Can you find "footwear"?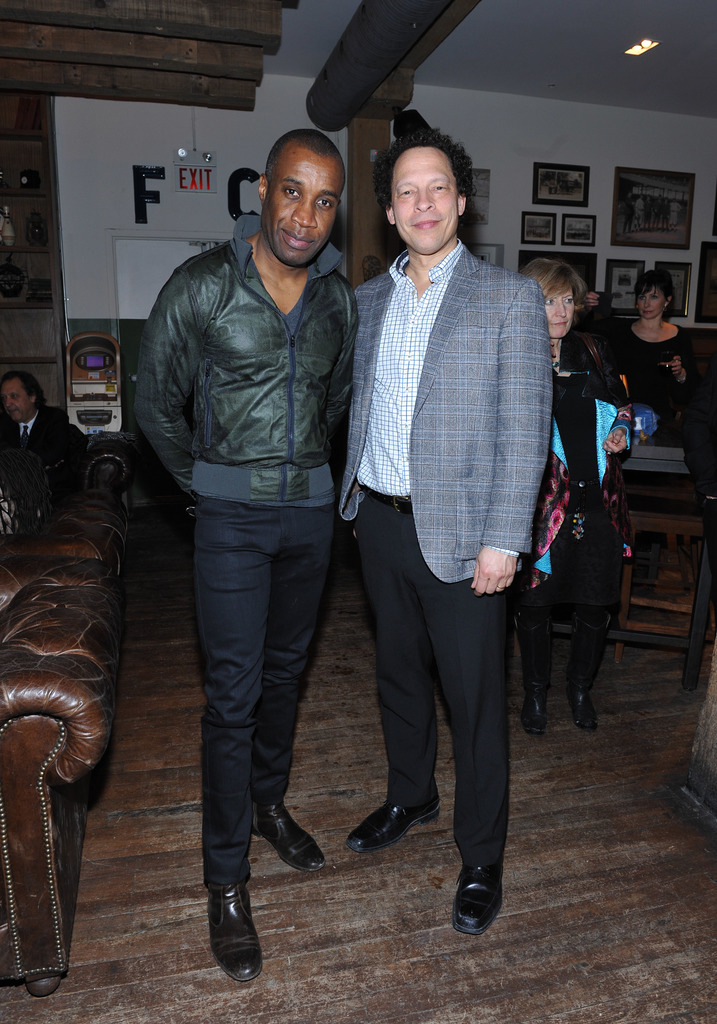
Yes, bounding box: l=568, t=669, r=600, b=735.
